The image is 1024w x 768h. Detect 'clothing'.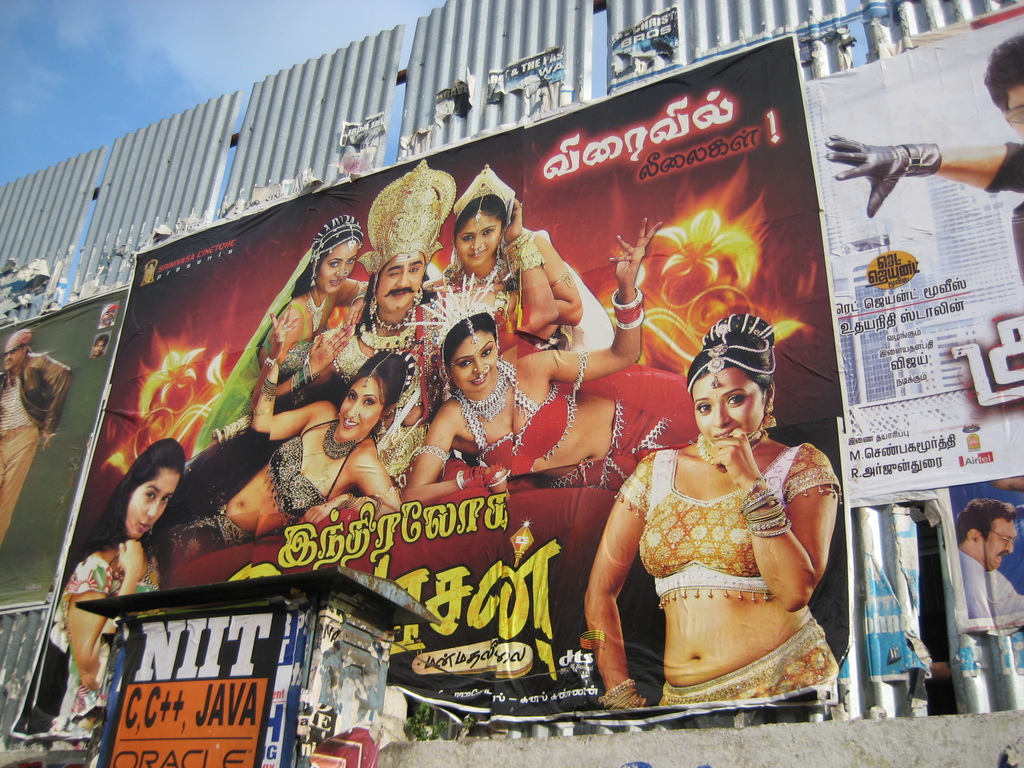
Detection: [left=425, top=244, right=580, bottom=370].
